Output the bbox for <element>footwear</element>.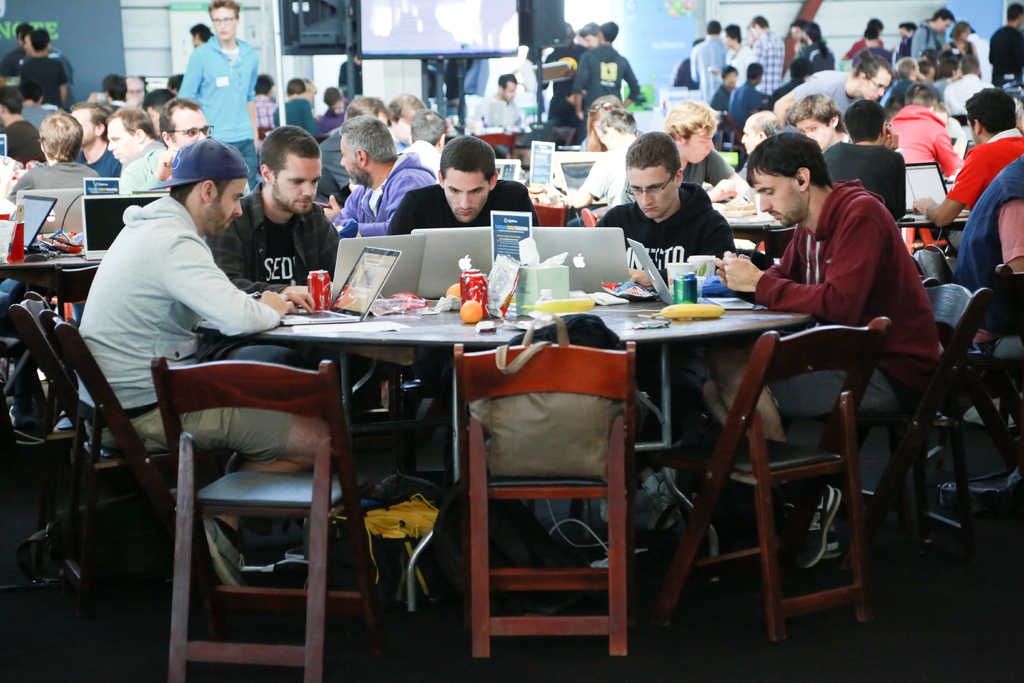
region(640, 464, 676, 529).
